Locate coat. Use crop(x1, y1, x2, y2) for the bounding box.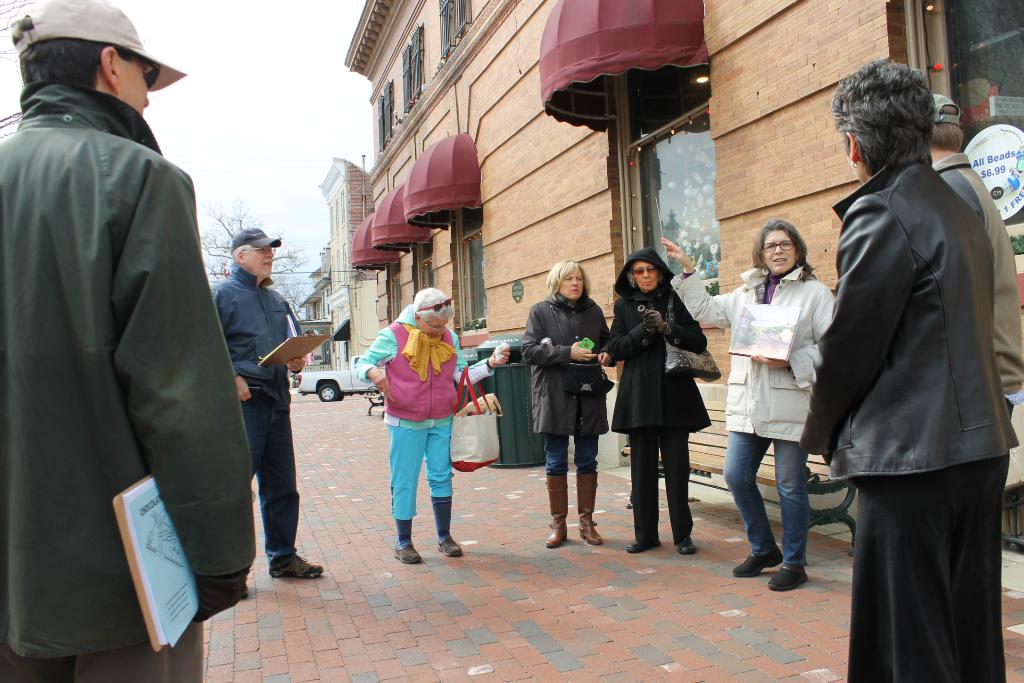
crop(929, 140, 1023, 408).
